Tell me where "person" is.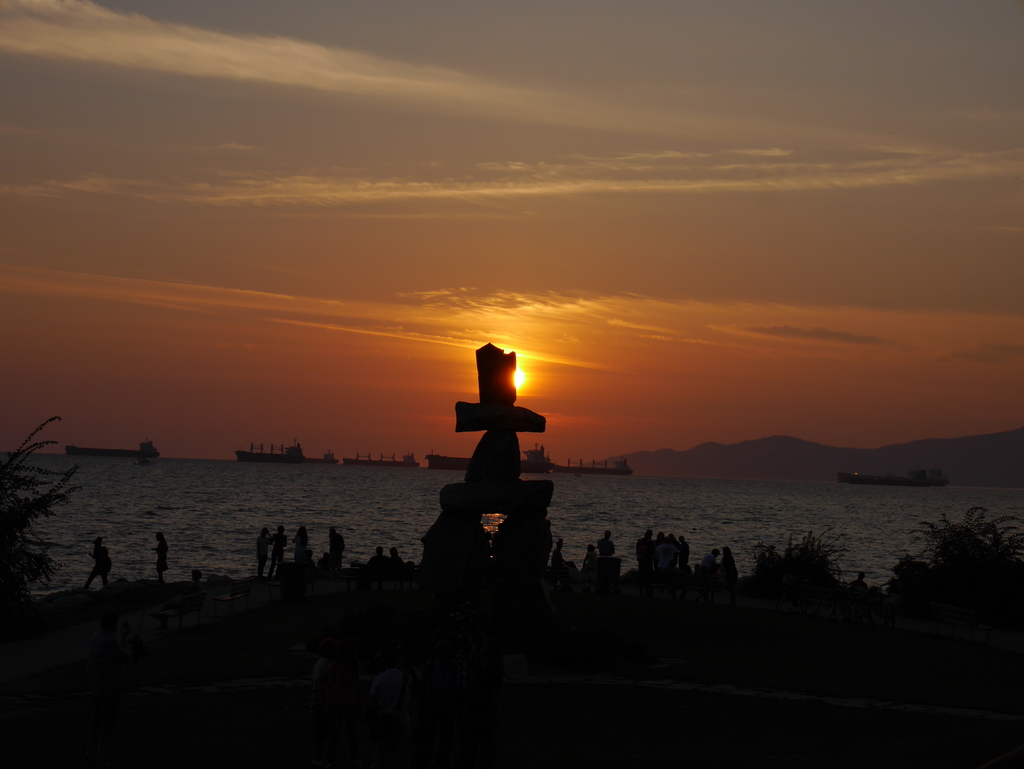
"person" is at 288/525/309/571.
